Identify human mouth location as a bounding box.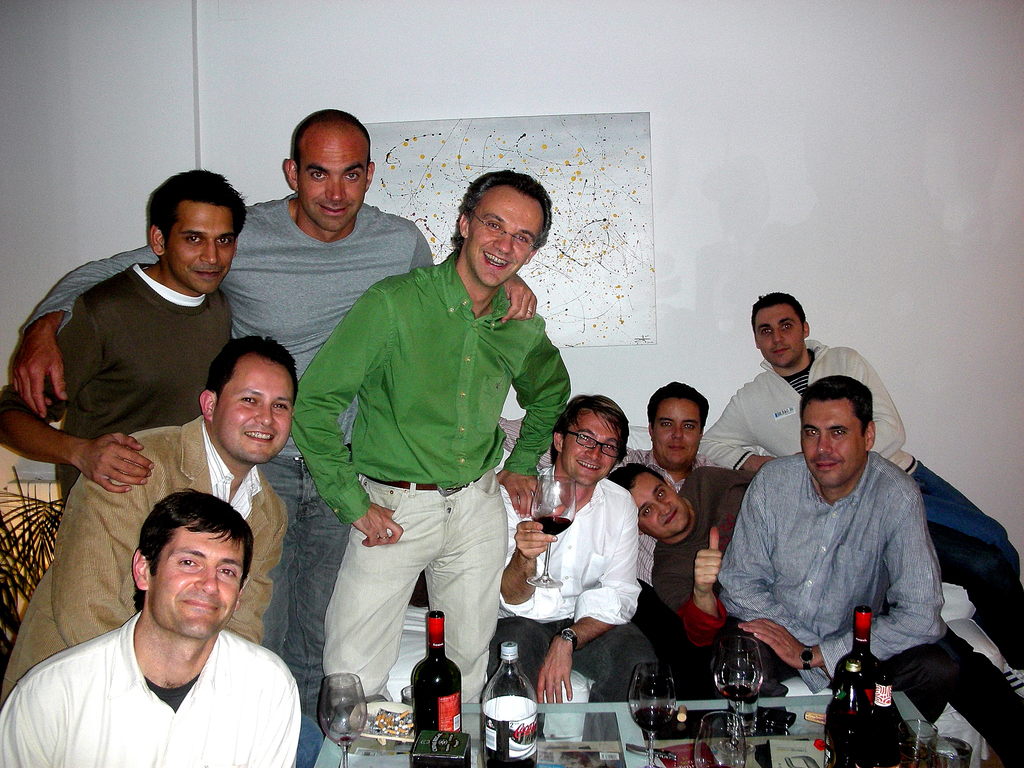
{"x1": 769, "y1": 346, "x2": 790, "y2": 357}.
